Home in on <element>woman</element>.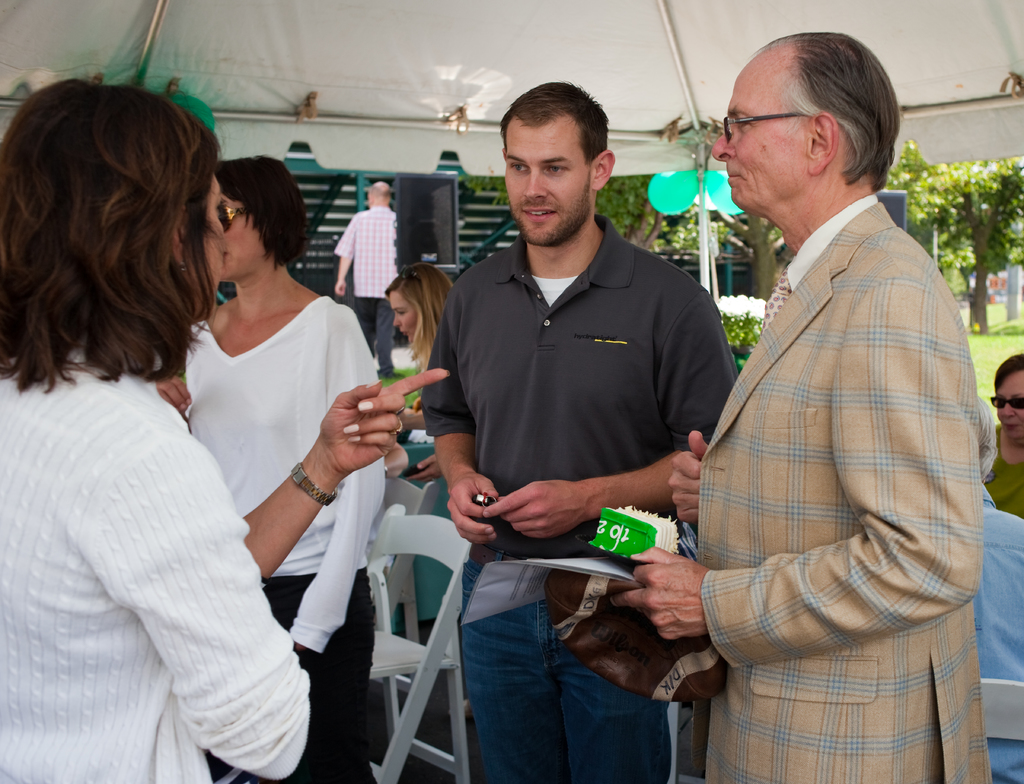
Homed in at select_region(186, 157, 385, 783).
